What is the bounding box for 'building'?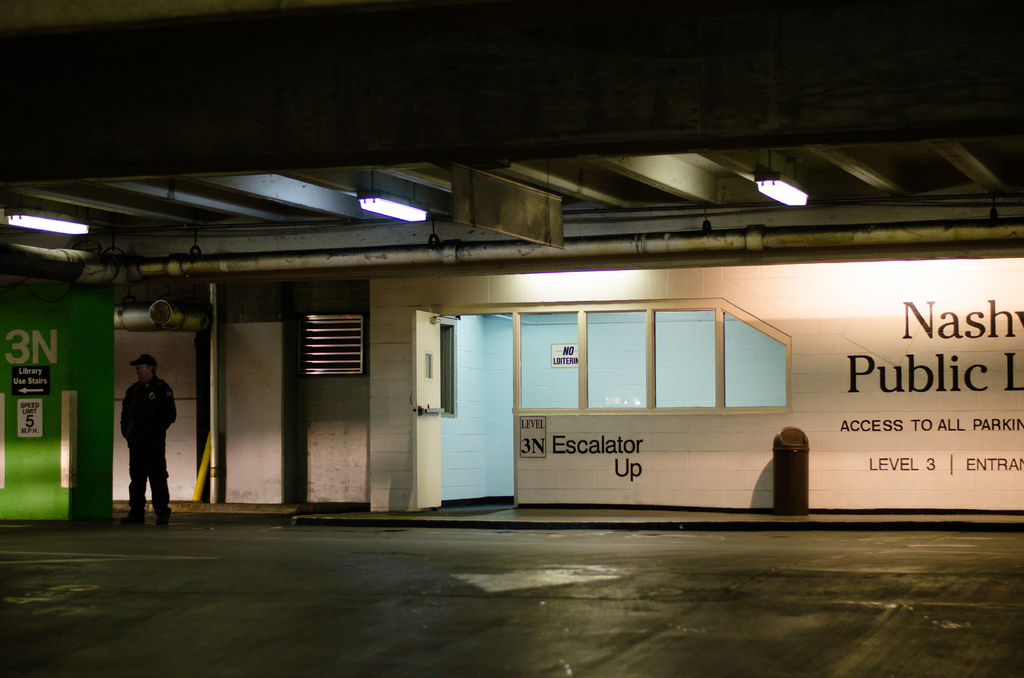
detection(0, 4, 1021, 677).
